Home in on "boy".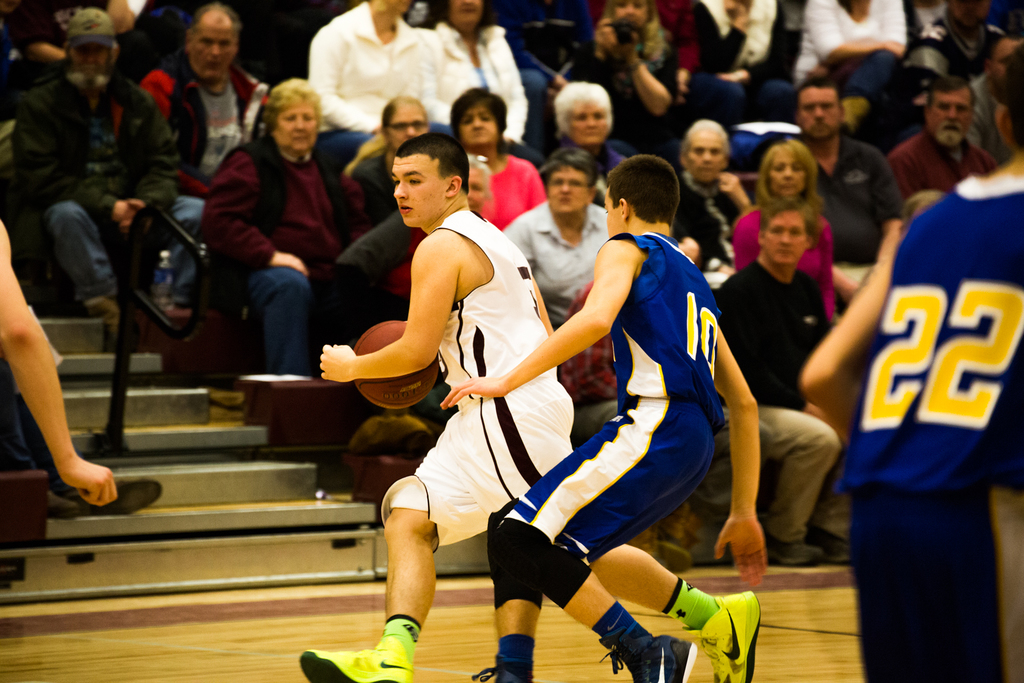
Homed in at x1=299, y1=130, x2=760, y2=682.
